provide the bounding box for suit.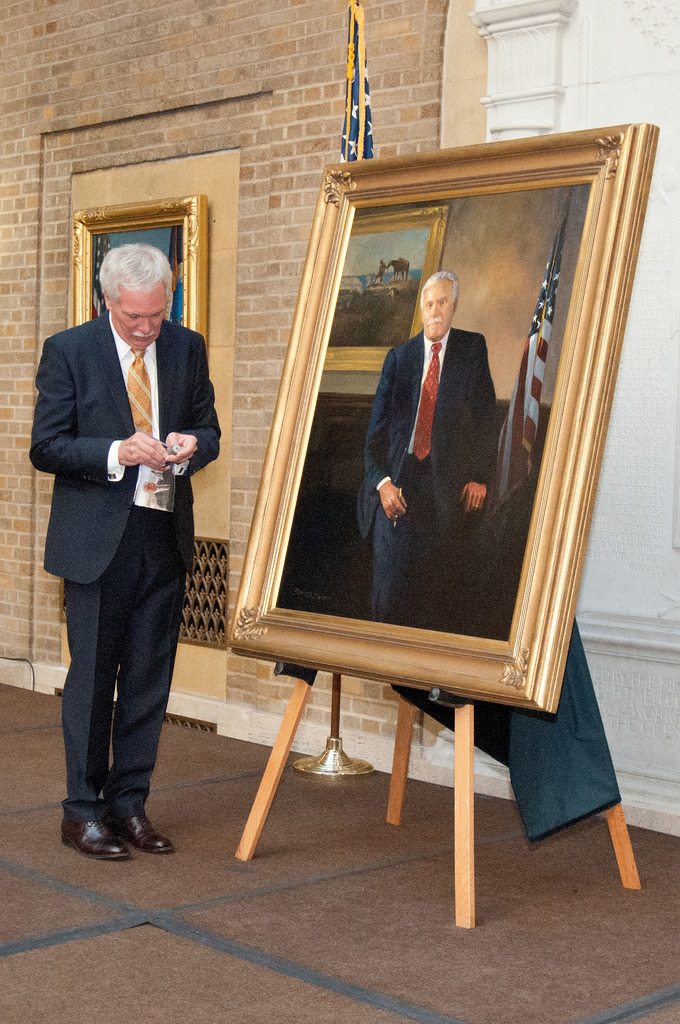
box=[353, 324, 500, 627].
